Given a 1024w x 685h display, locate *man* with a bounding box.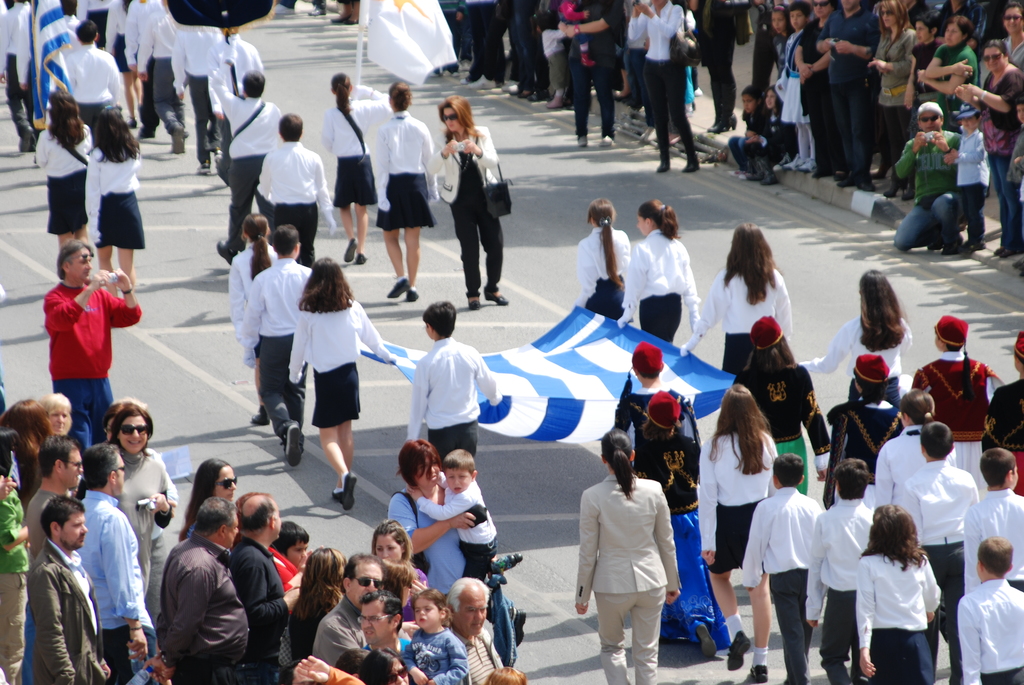
Located: left=12, top=492, right=121, bottom=684.
